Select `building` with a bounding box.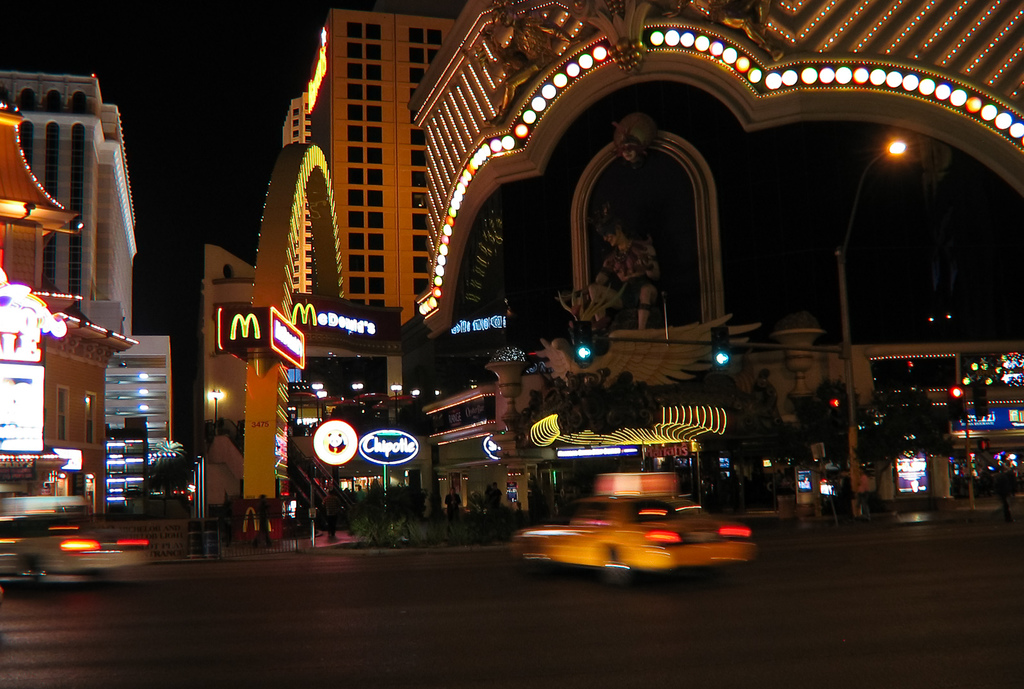
<region>1, 67, 143, 526</region>.
